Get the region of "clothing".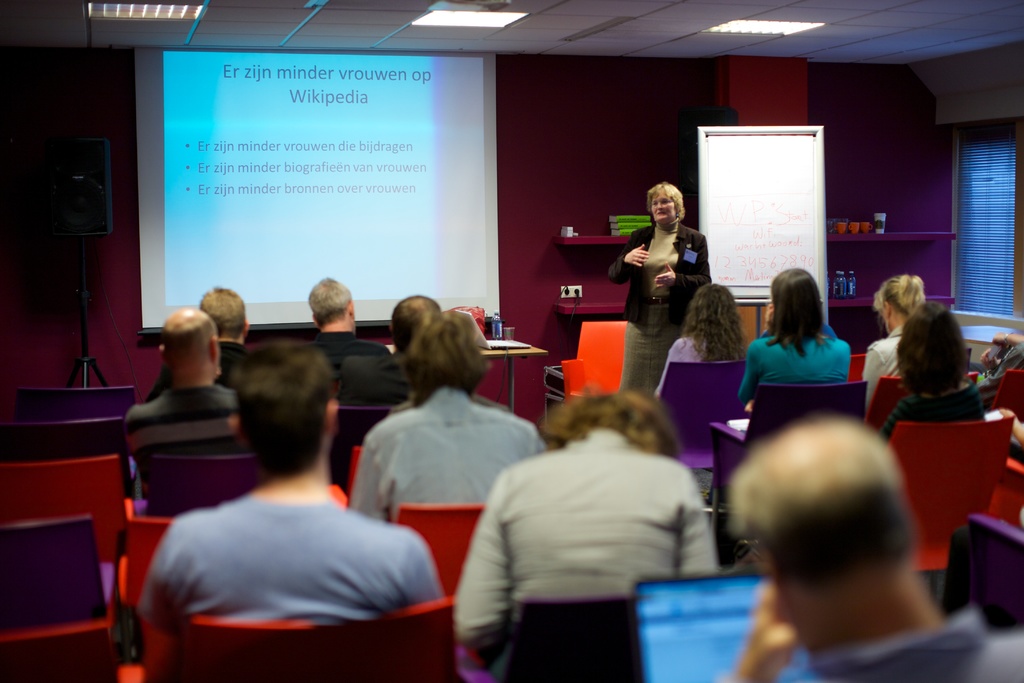
l=725, t=336, r=854, b=437.
